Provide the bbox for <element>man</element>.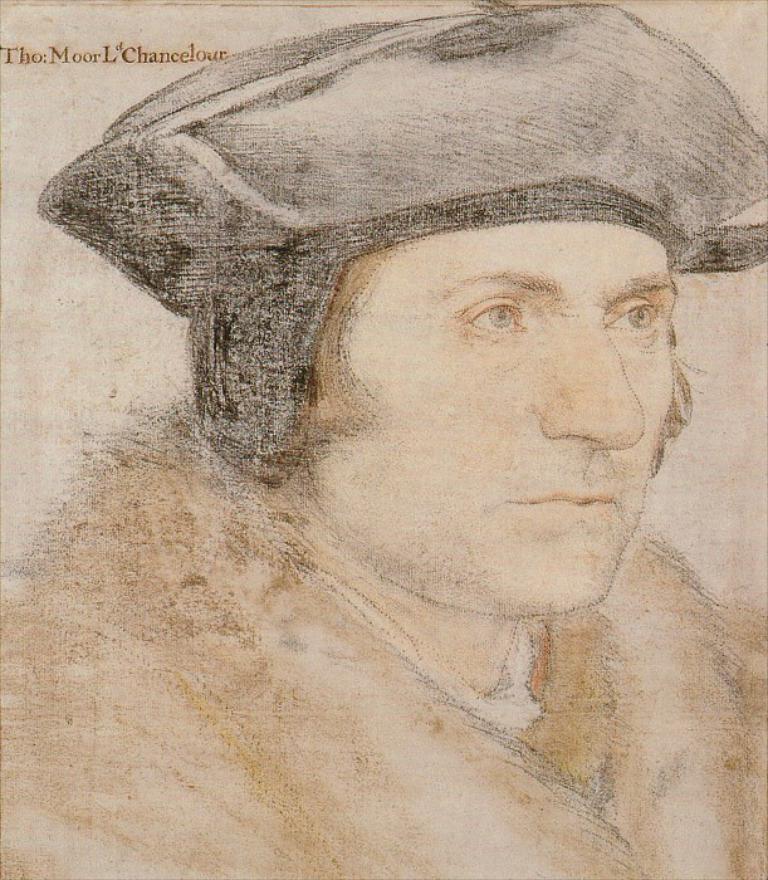
locate(13, 91, 767, 852).
